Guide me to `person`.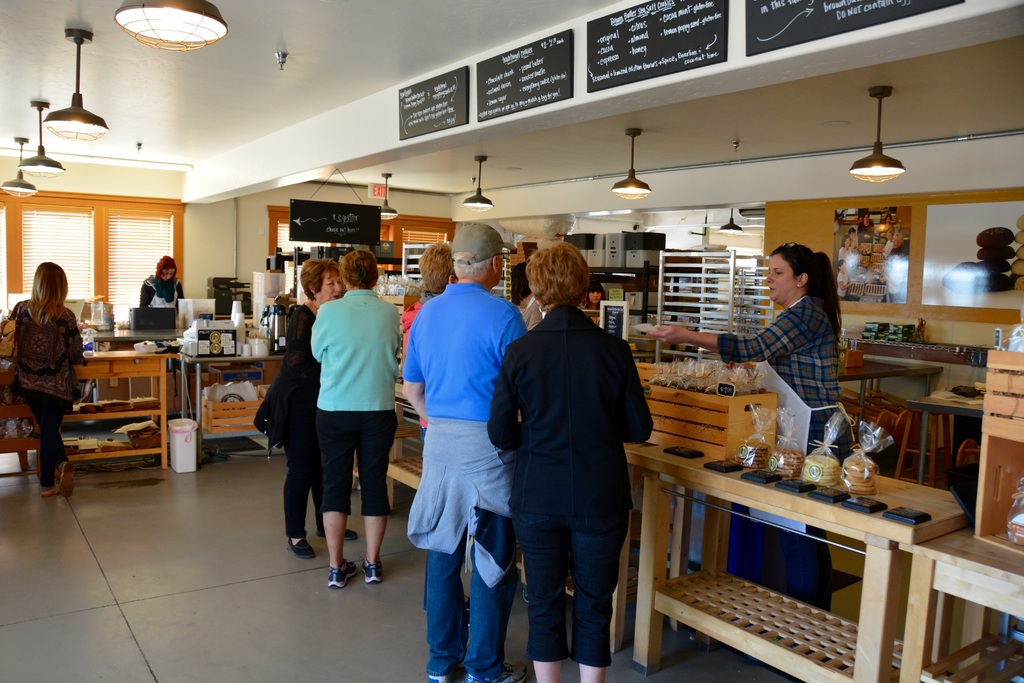
Guidance: [left=254, top=255, right=356, bottom=562].
